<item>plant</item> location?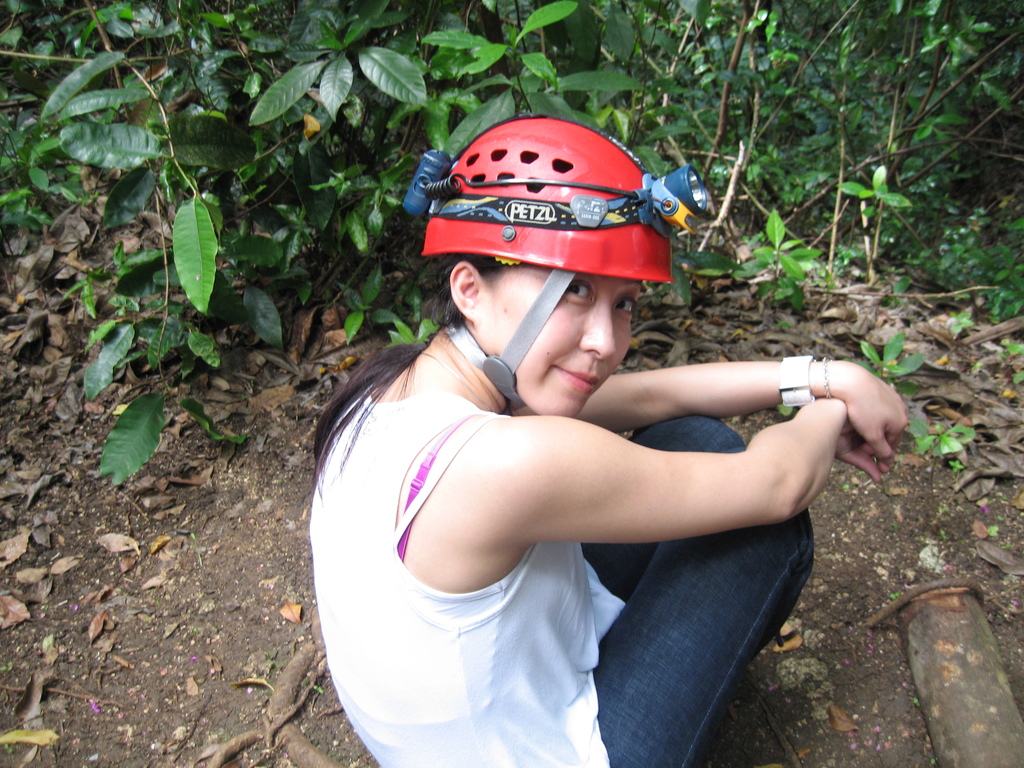
988,525,998,538
